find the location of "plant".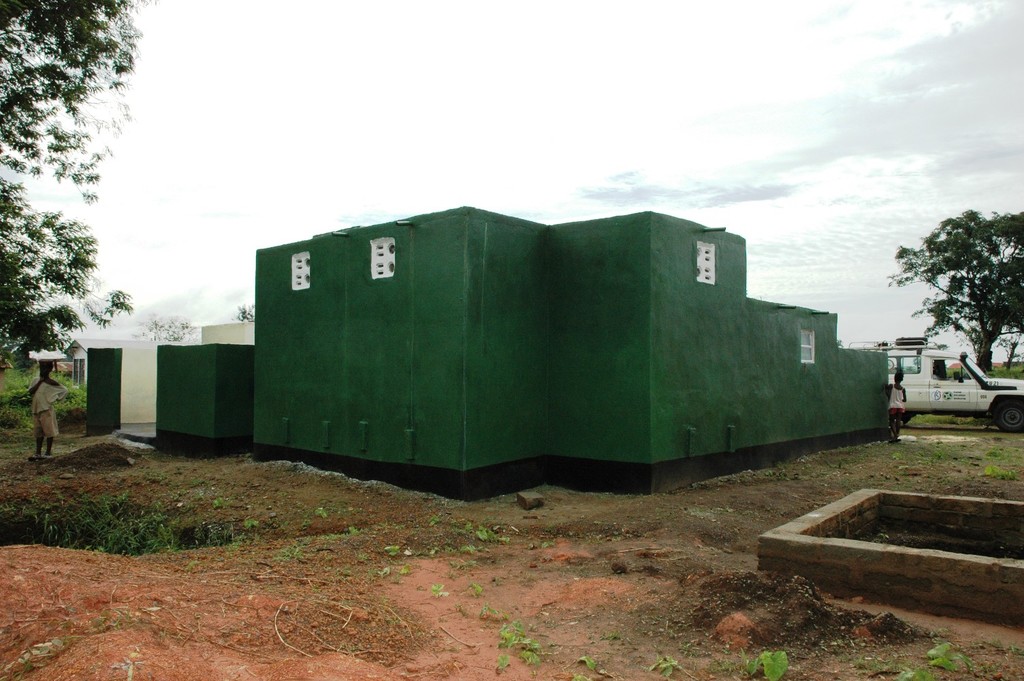
Location: [left=430, top=519, right=441, bottom=528].
